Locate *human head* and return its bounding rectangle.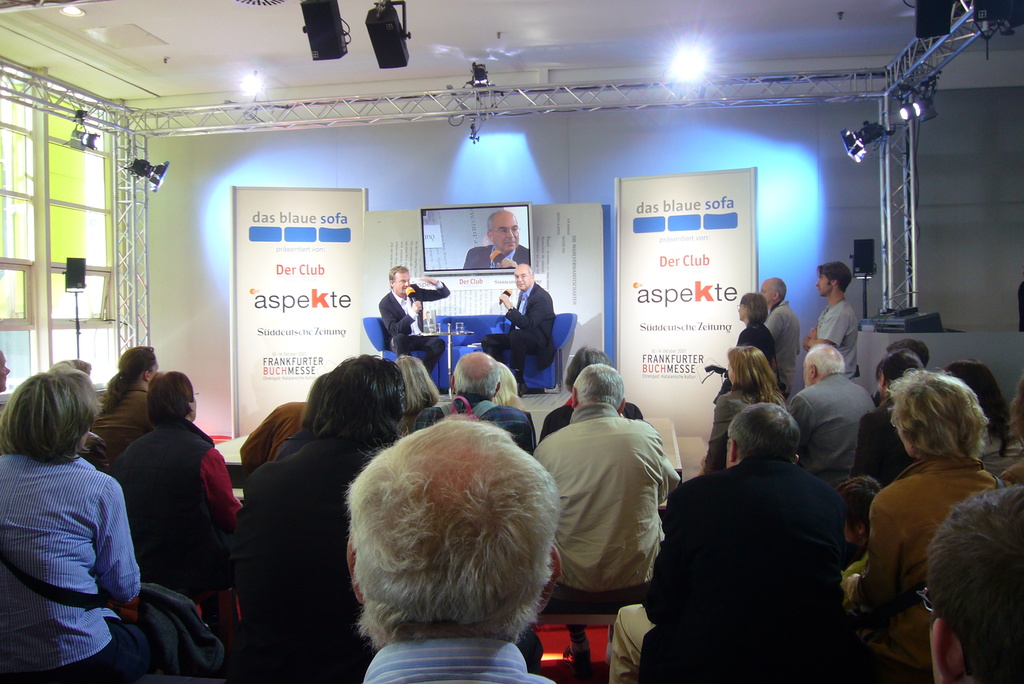
876, 348, 926, 402.
